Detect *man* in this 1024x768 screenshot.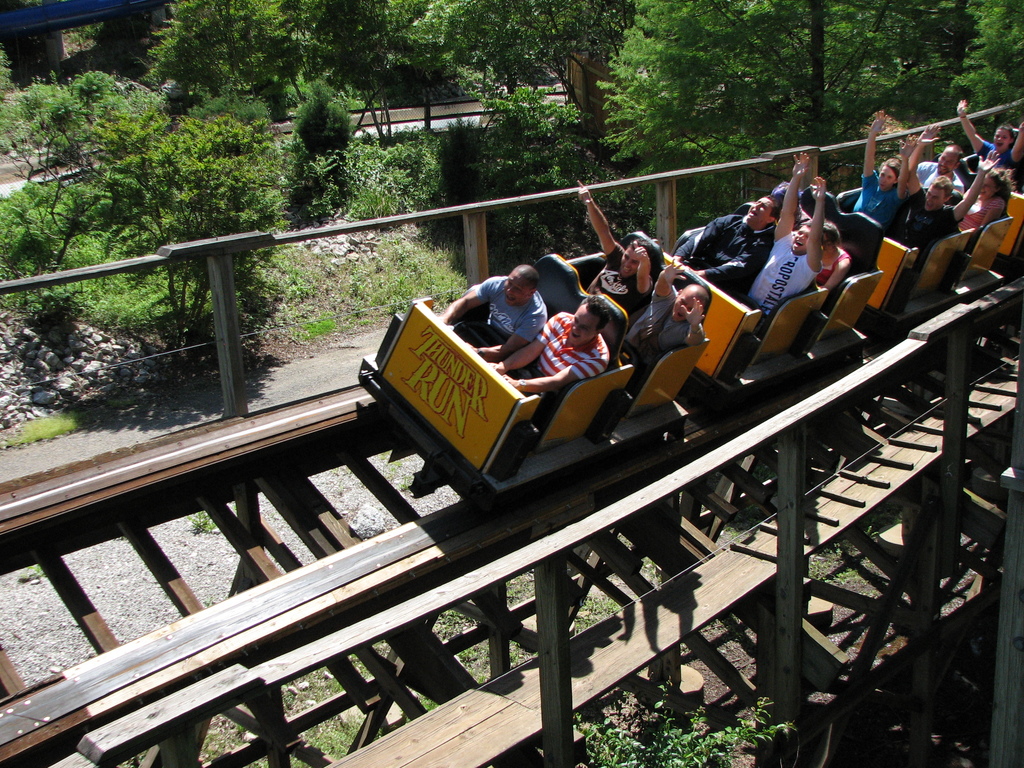
Detection: (x1=575, y1=176, x2=668, y2=322).
